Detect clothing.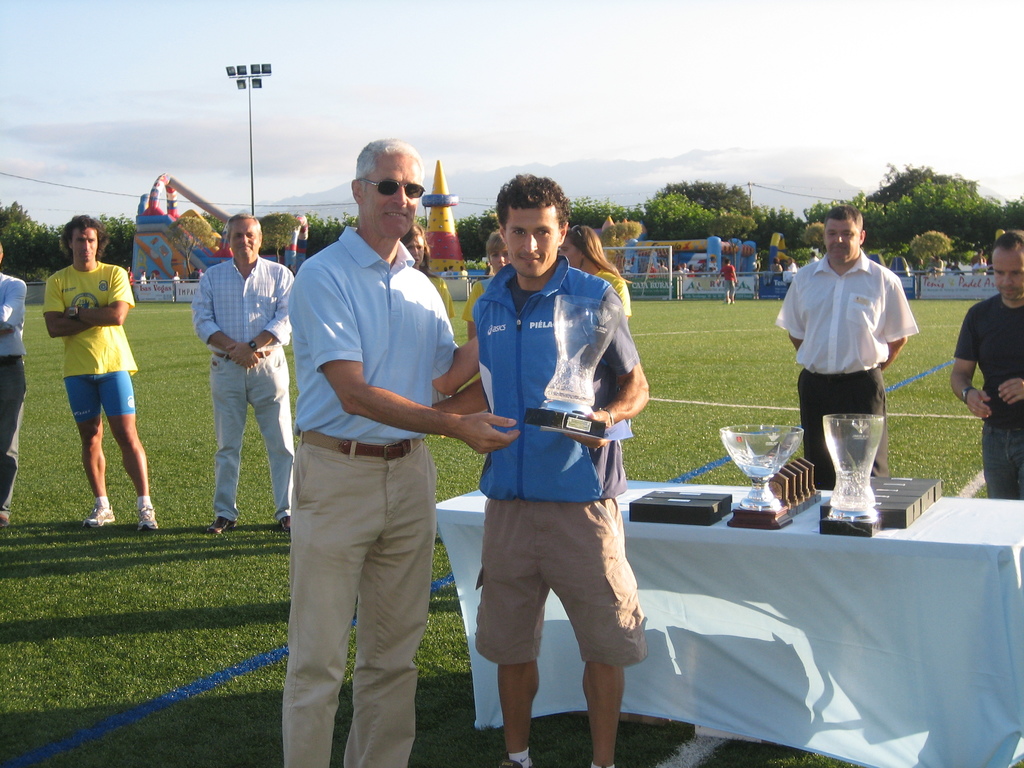
Detected at region(175, 270, 181, 280).
